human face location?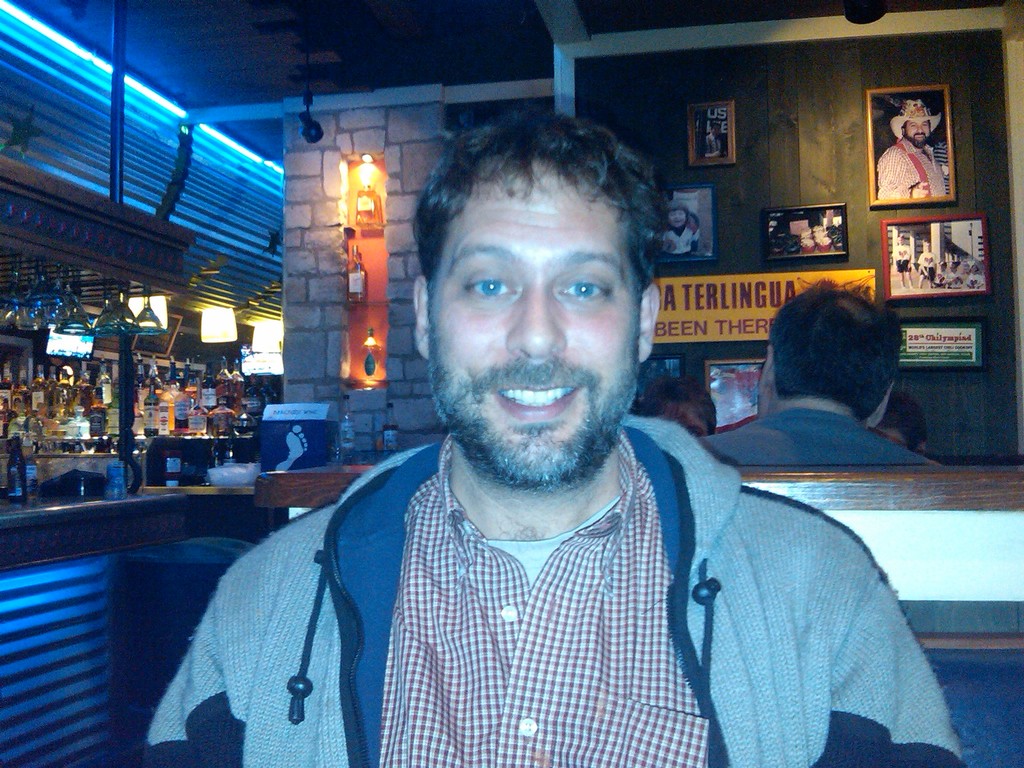
detection(668, 213, 687, 233)
